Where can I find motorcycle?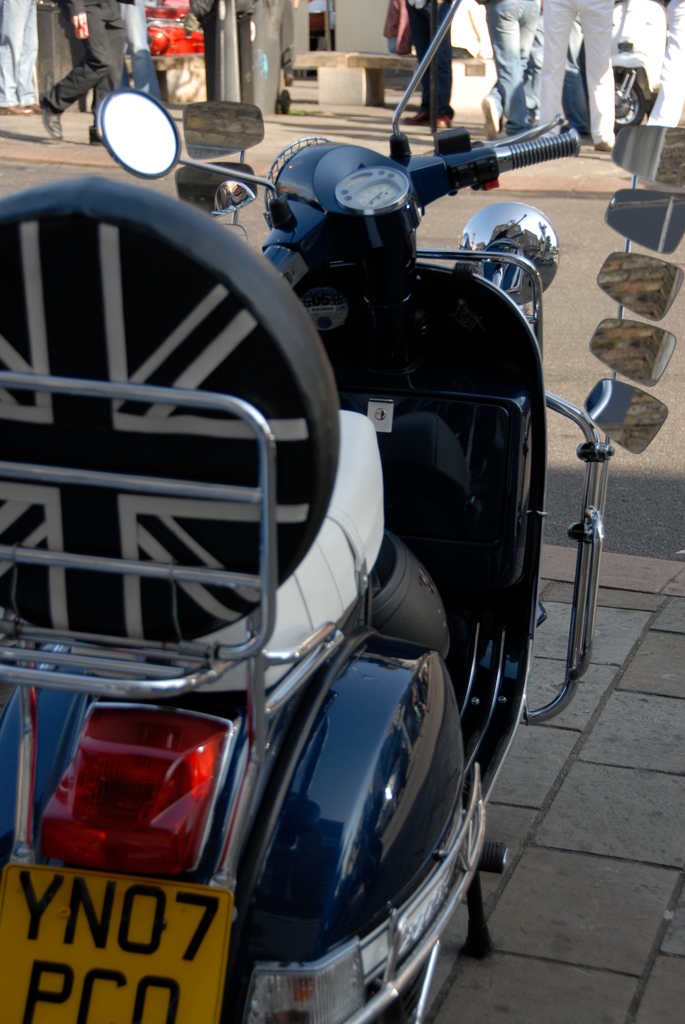
You can find it at {"x1": 0, "y1": 0, "x2": 613, "y2": 1023}.
